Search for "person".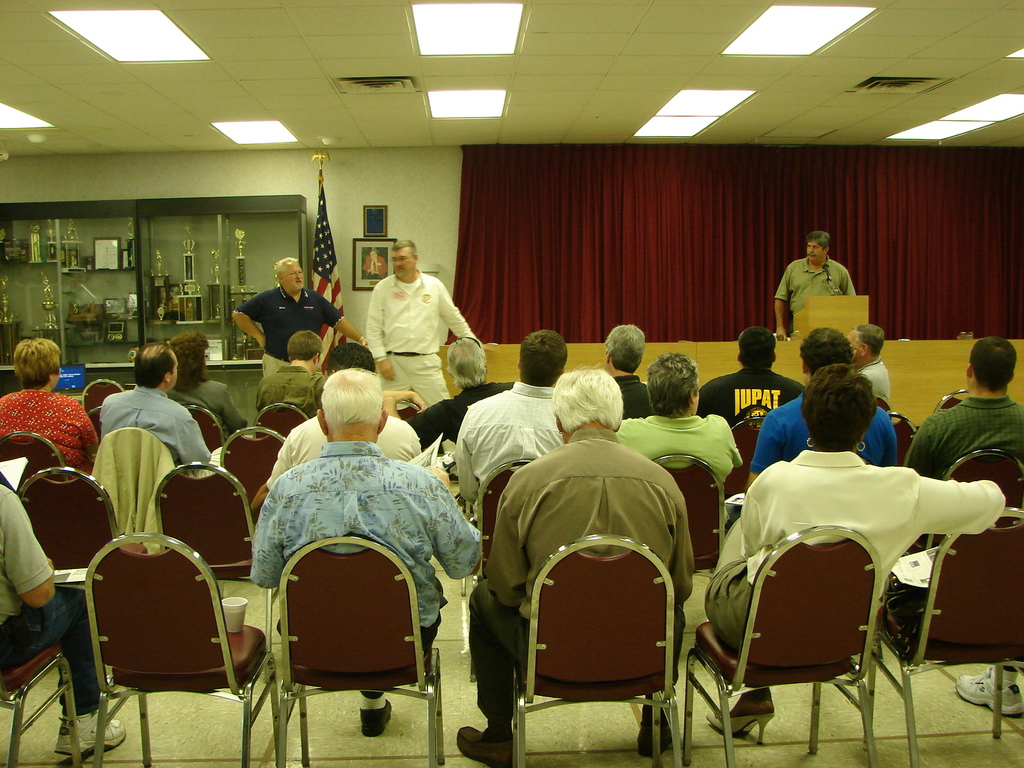
Found at 0, 486, 124, 760.
